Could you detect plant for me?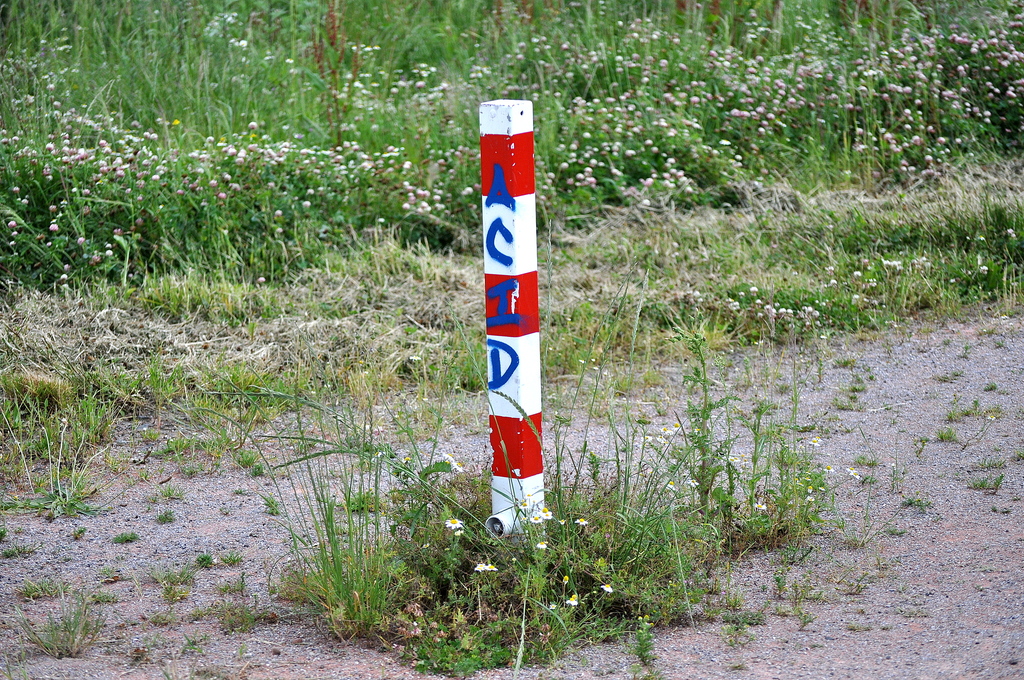
Detection result: pyautogui.locateOnScreen(232, 482, 248, 503).
